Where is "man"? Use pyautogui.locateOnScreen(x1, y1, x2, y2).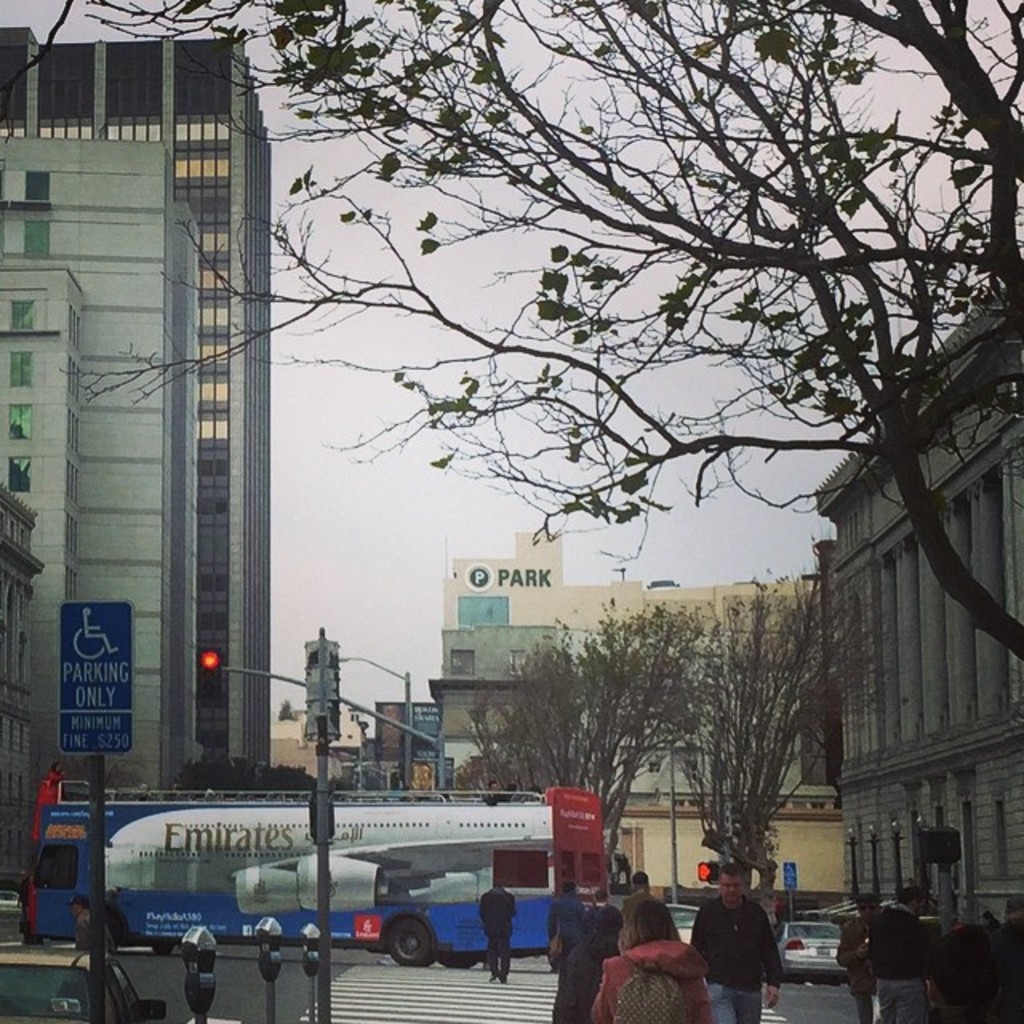
pyautogui.locateOnScreen(74, 894, 120, 962).
